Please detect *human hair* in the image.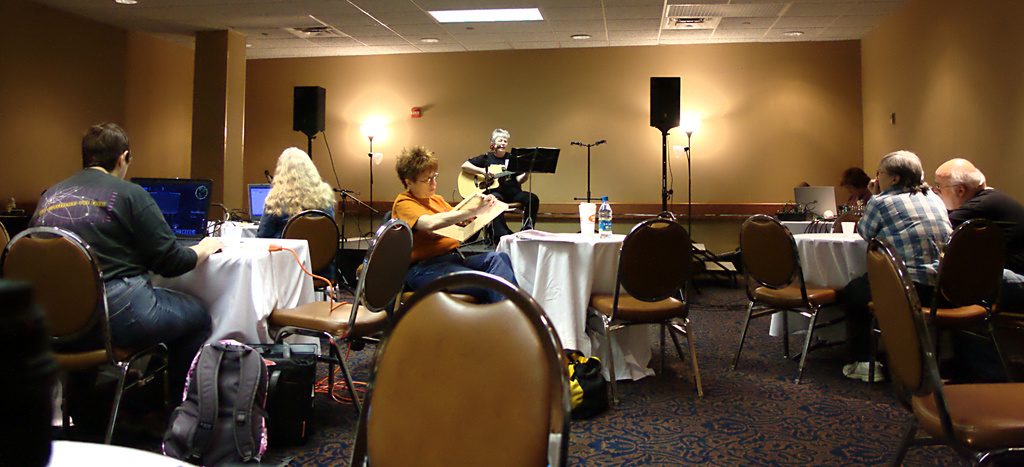
crop(393, 144, 438, 193).
